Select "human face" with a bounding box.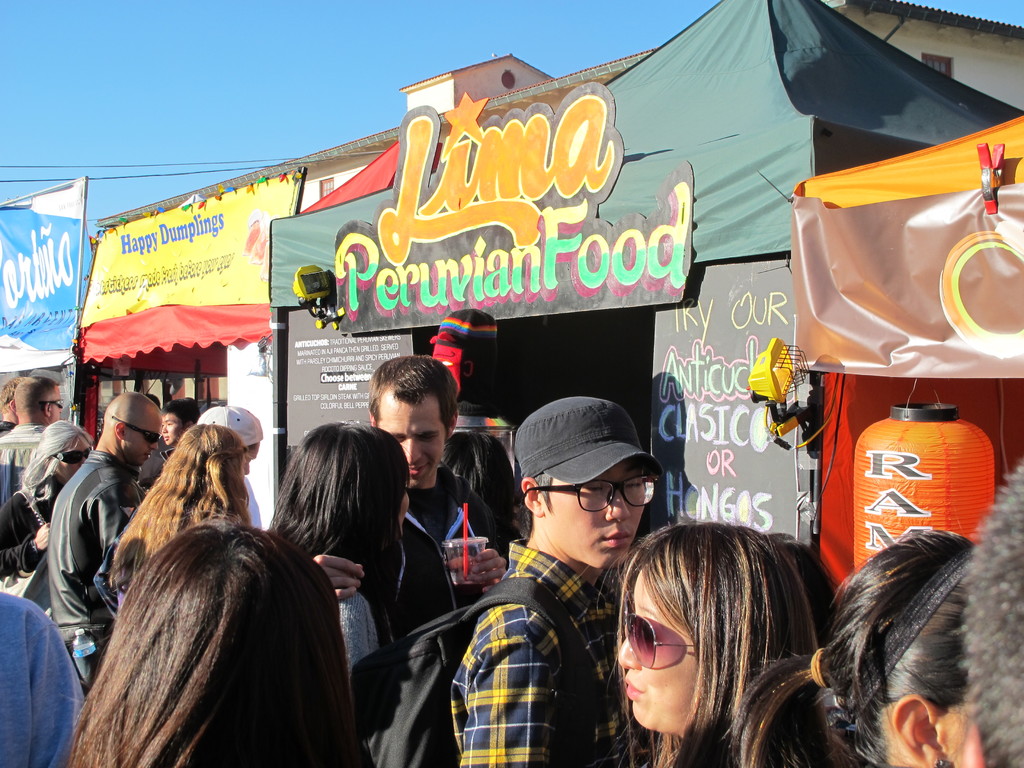
x1=163, y1=415, x2=179, y2=449.
